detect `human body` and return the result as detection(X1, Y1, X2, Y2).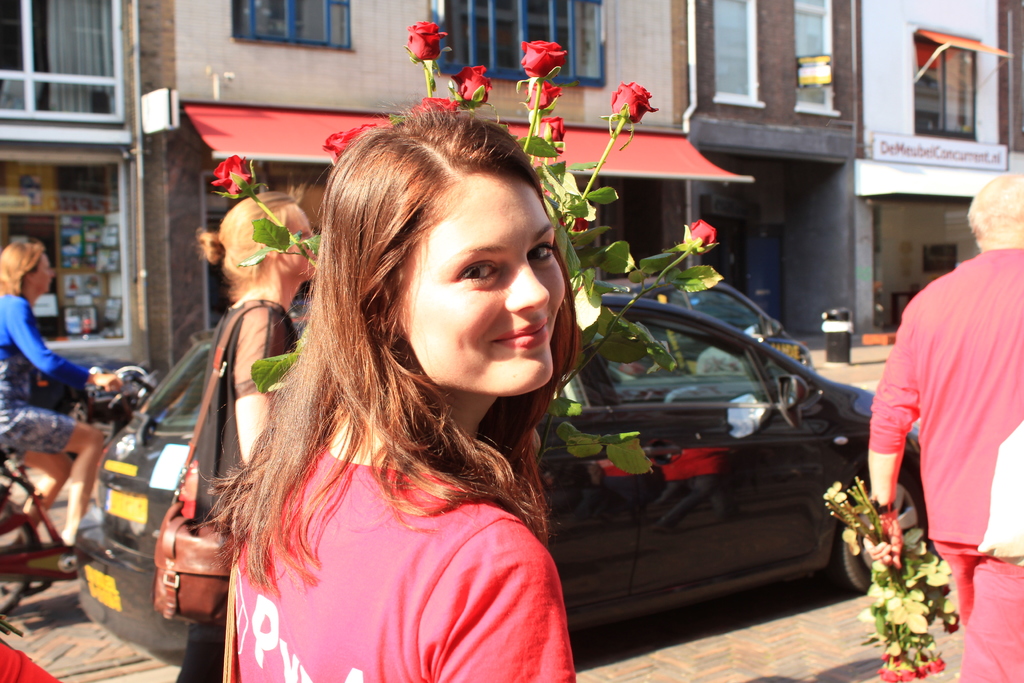
detection(860, 247, 1023, 682).
